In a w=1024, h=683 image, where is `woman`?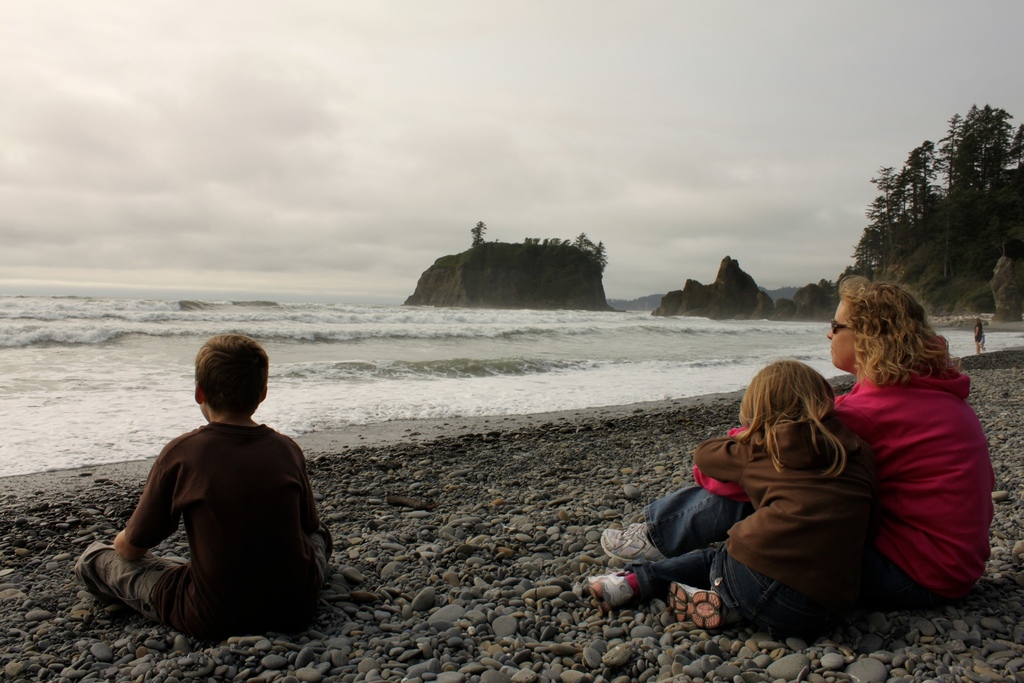
x1=602 y1=281 x2=998 y2=599.
